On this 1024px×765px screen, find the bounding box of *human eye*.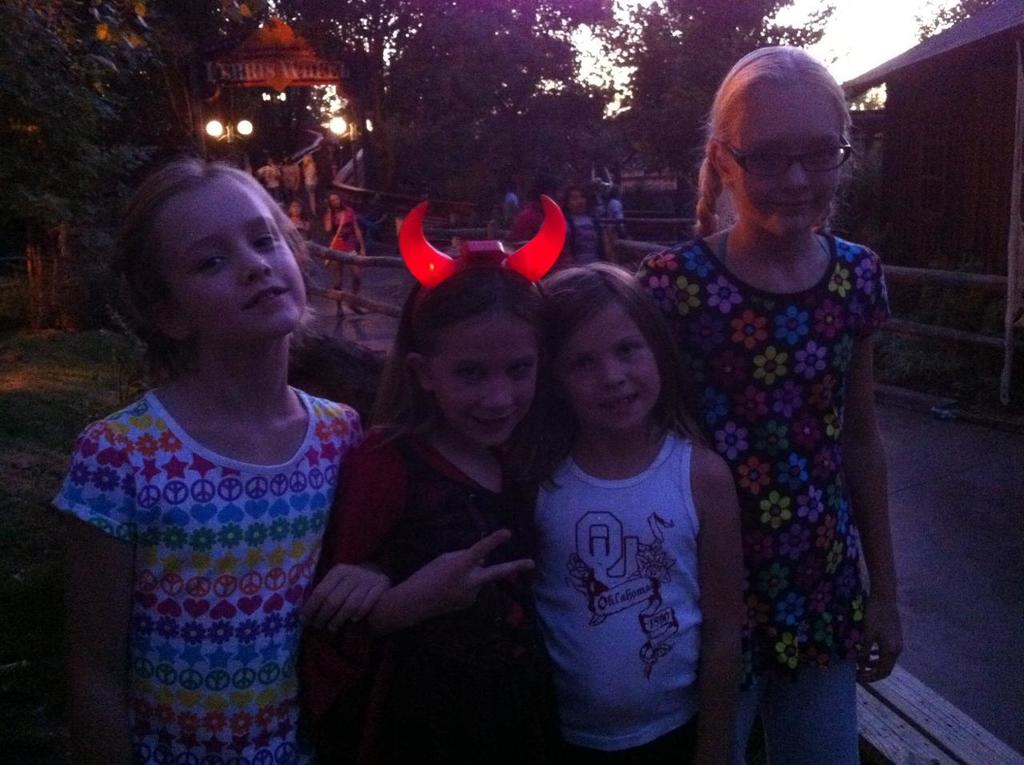
Bounding box: <bbox>504, 362, 532, 376</bbox>.
